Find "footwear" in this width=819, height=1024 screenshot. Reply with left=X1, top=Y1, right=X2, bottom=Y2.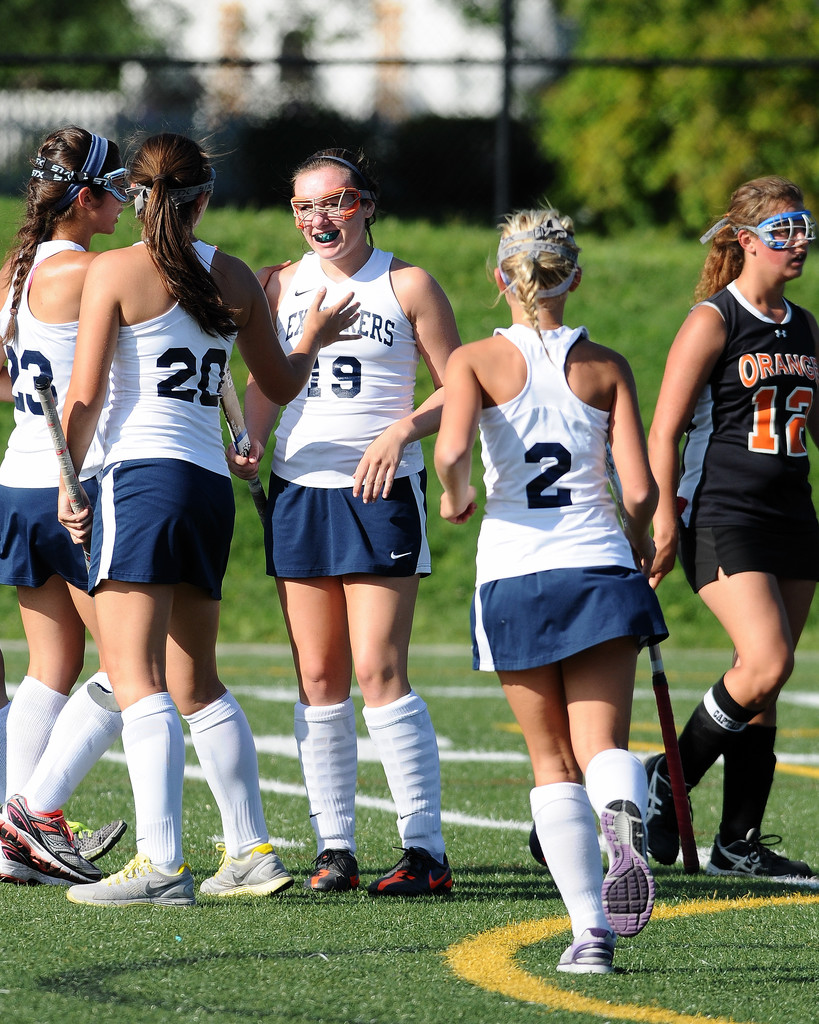
left=307, top=849, right=362, bottom=896.
